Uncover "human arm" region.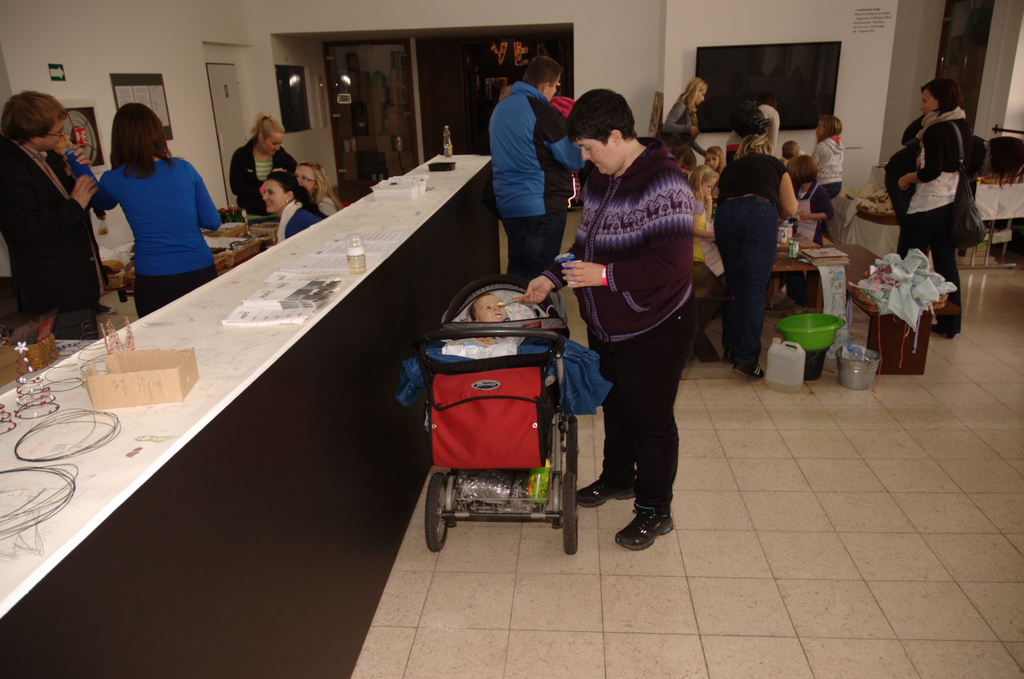
Uncovered: box(4, 152, 100, 271).
